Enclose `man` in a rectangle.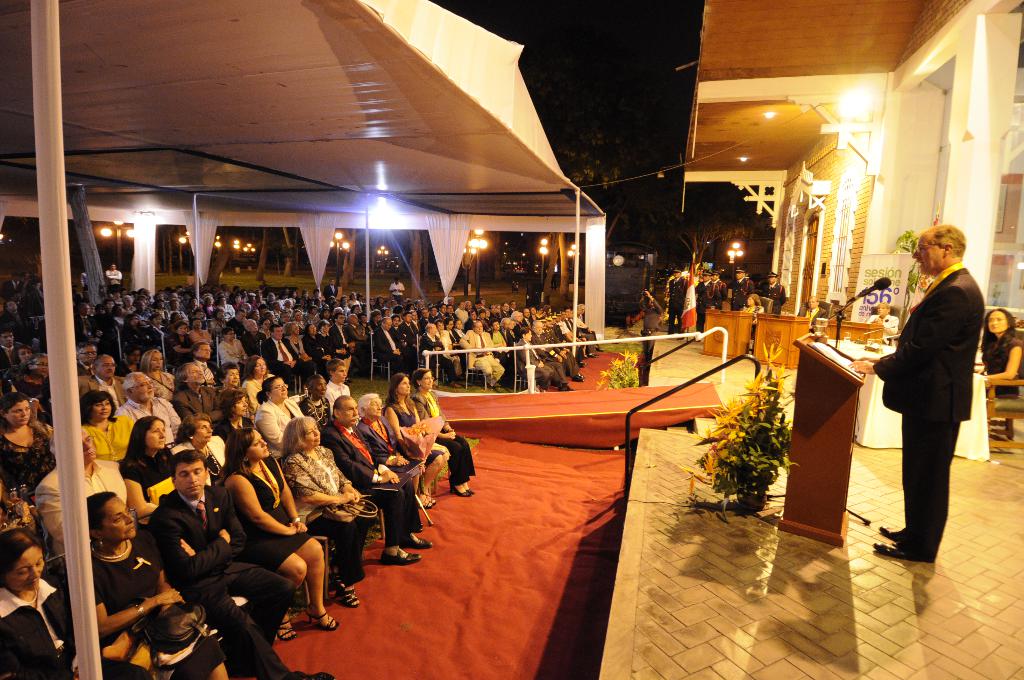
bbox=[146, 449, 332, 679].
